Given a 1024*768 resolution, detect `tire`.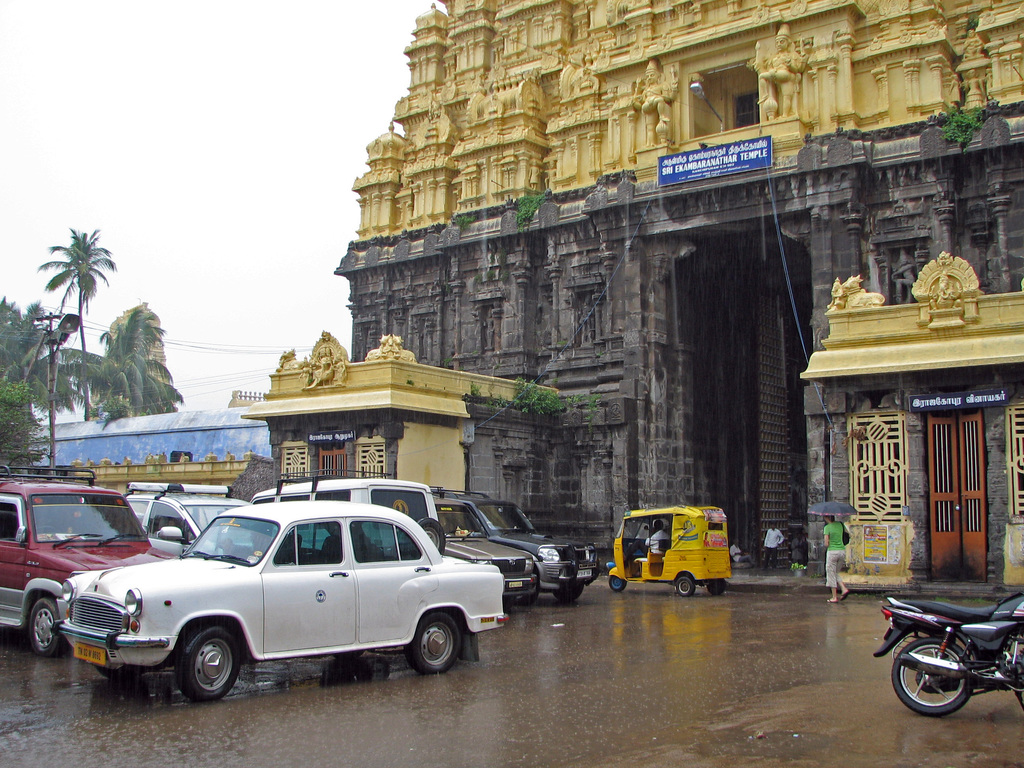
(x1=671, y1=573, x2=695, y2=597).
